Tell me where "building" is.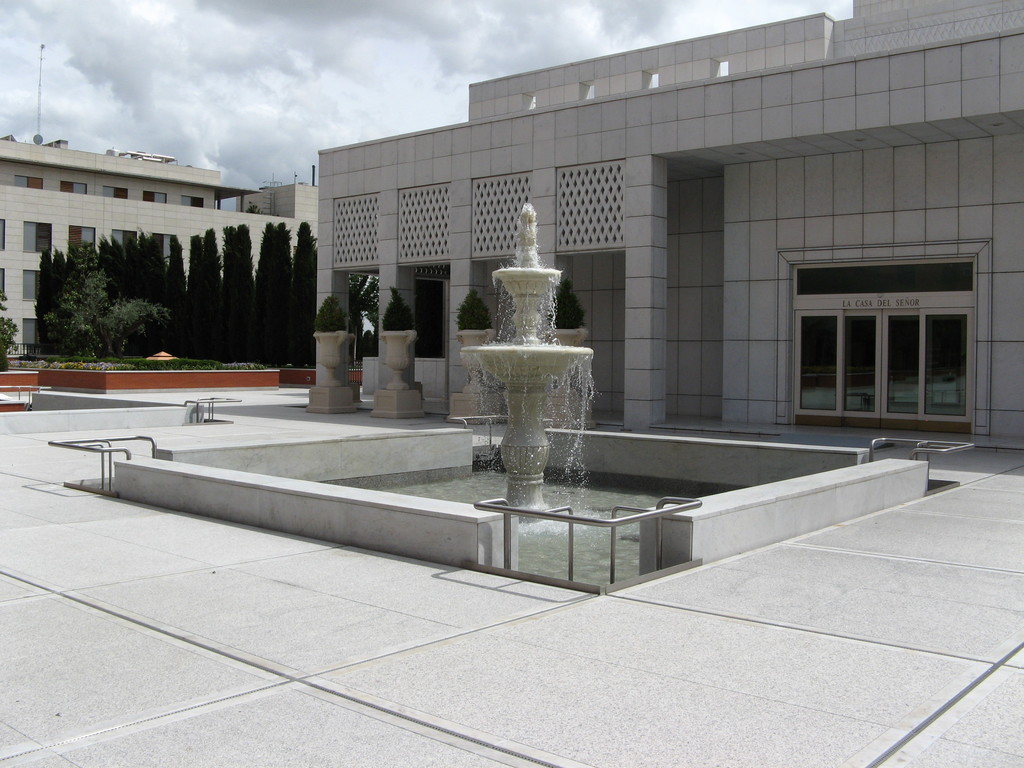
"building" is at <region>314, 0, 1023, 456</region>.
